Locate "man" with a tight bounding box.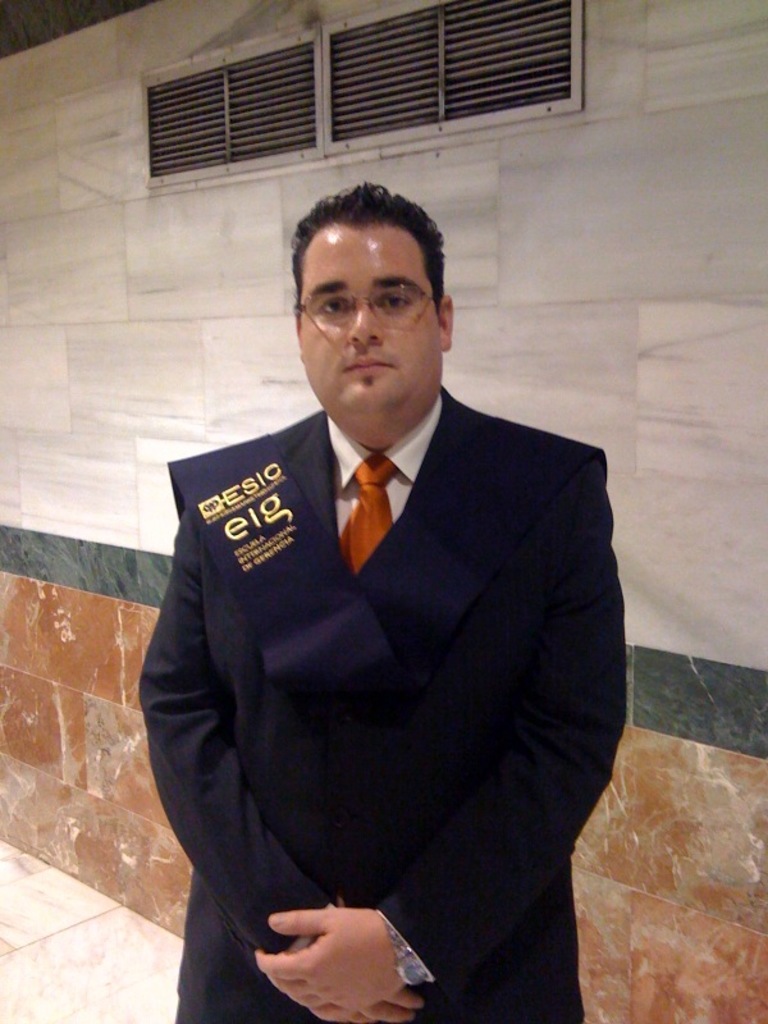
[132, 182, 630, 1023].
